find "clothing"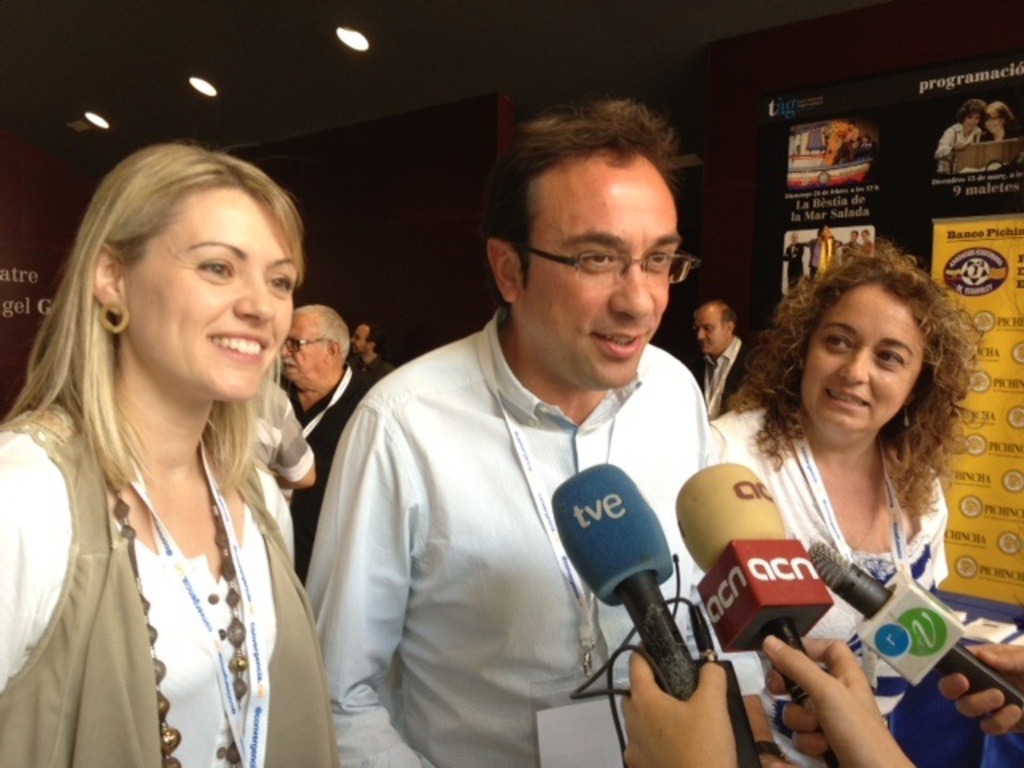
296/371/382/568
